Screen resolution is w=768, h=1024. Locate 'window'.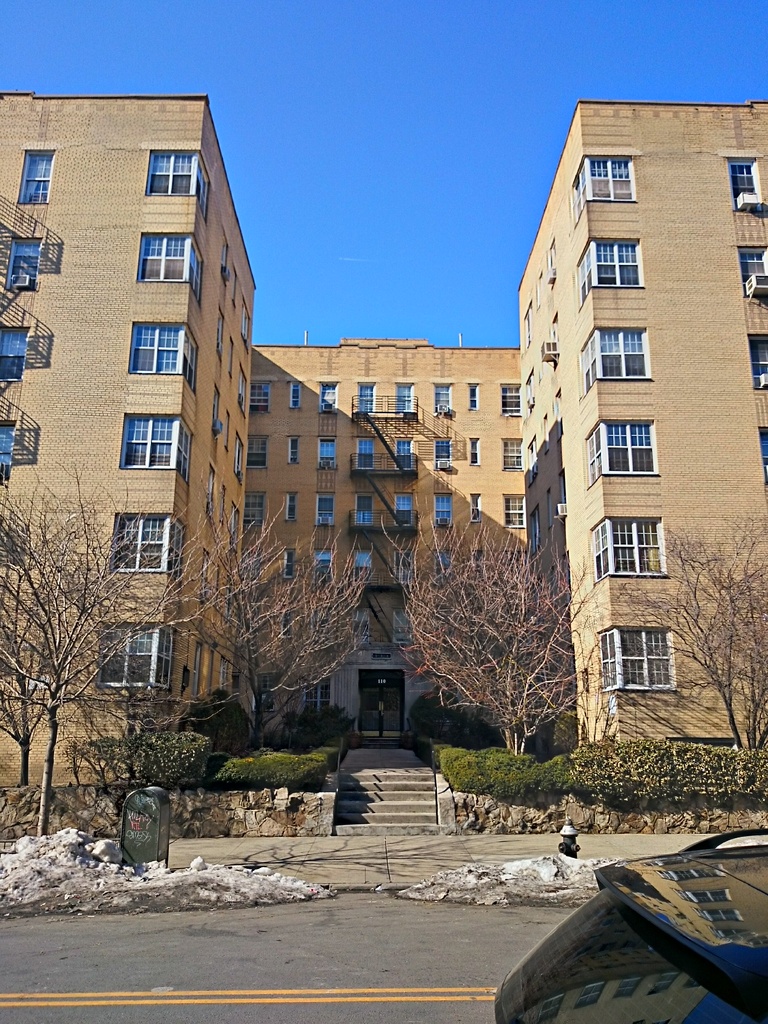
(x1=506, y1=383, x2=527, y2=415).
